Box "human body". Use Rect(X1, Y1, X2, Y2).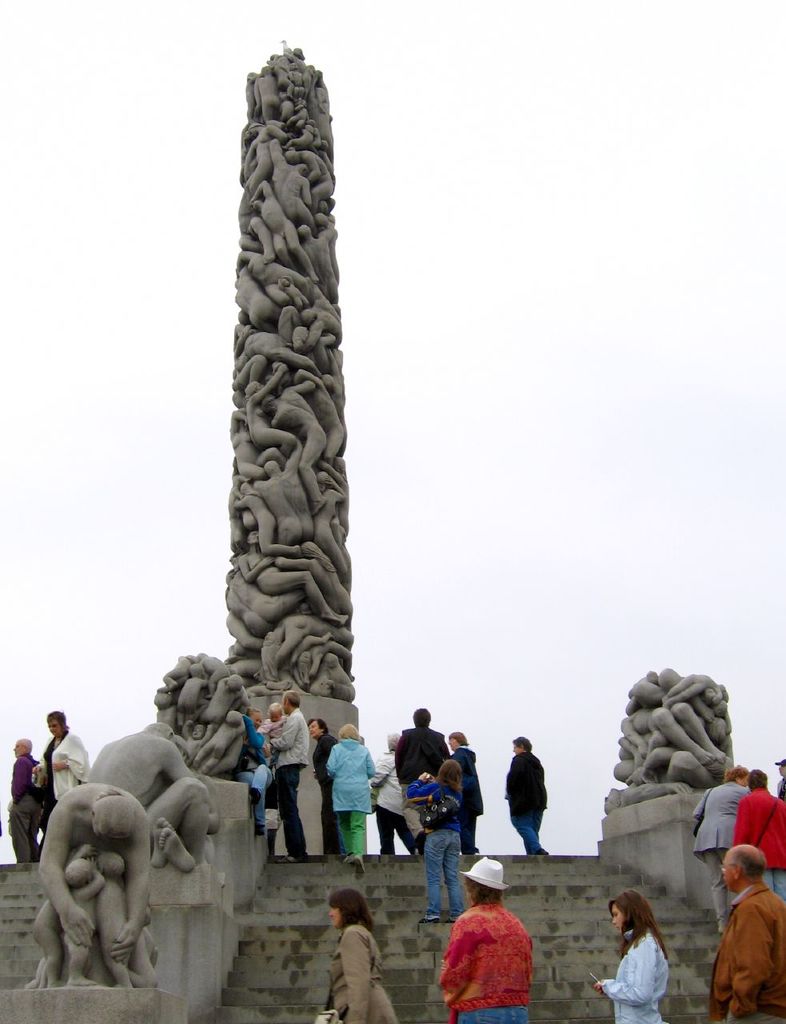
Rect(493, 746, 551, 851).
